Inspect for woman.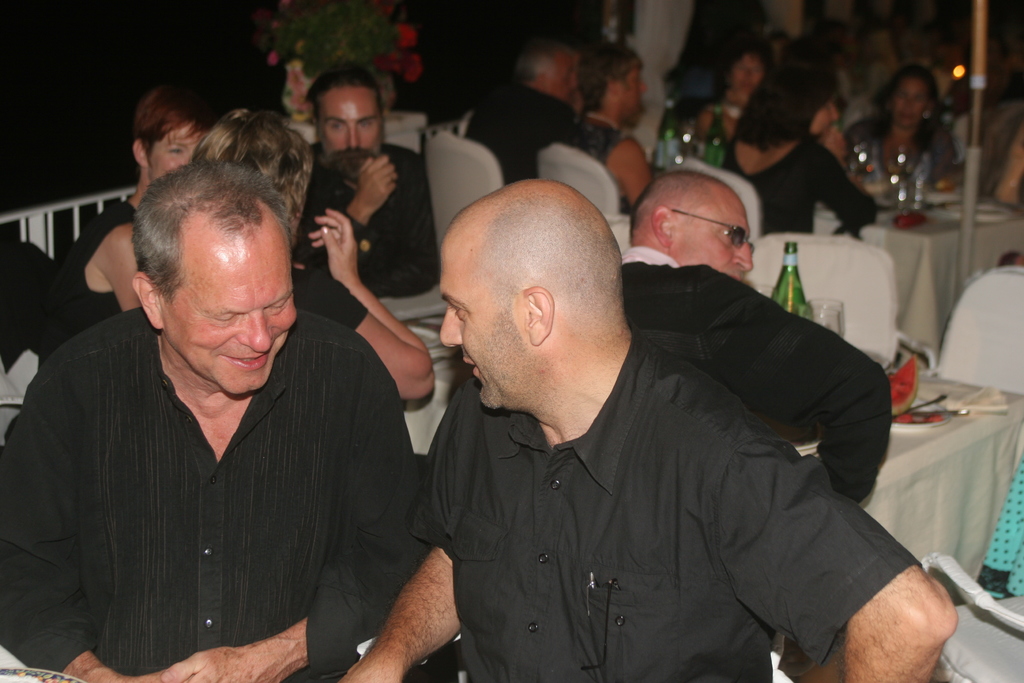
Inspection: (29,95,222,350).
